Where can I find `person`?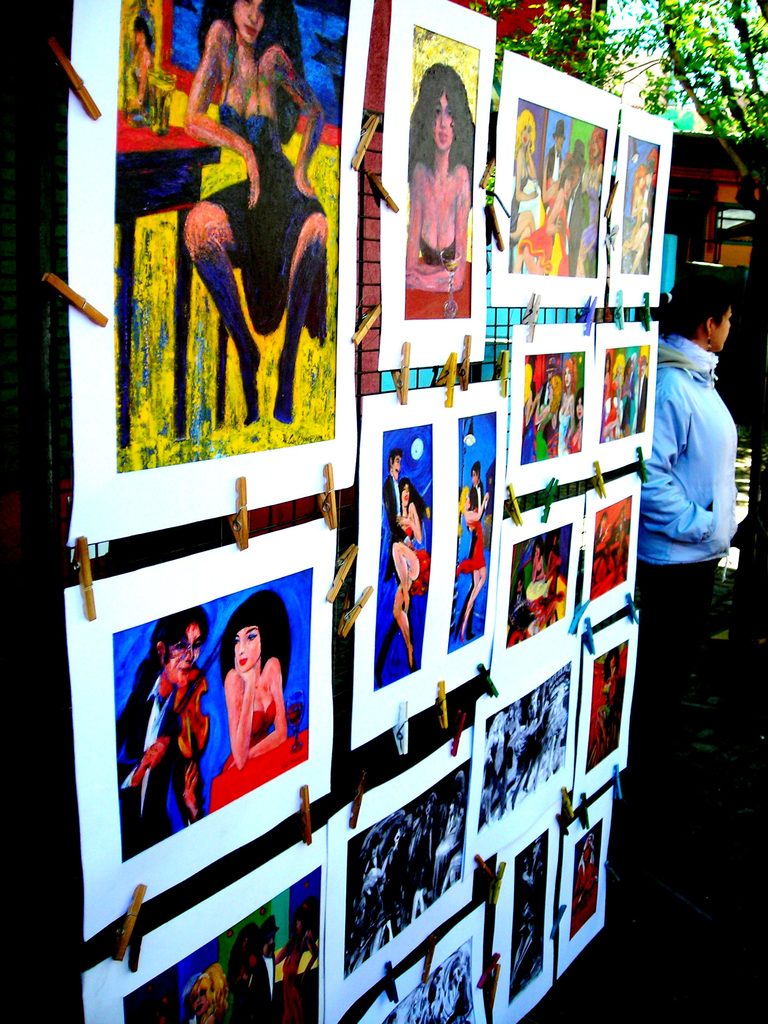
You can find it at l=598, t=353, r=620, b=444.
